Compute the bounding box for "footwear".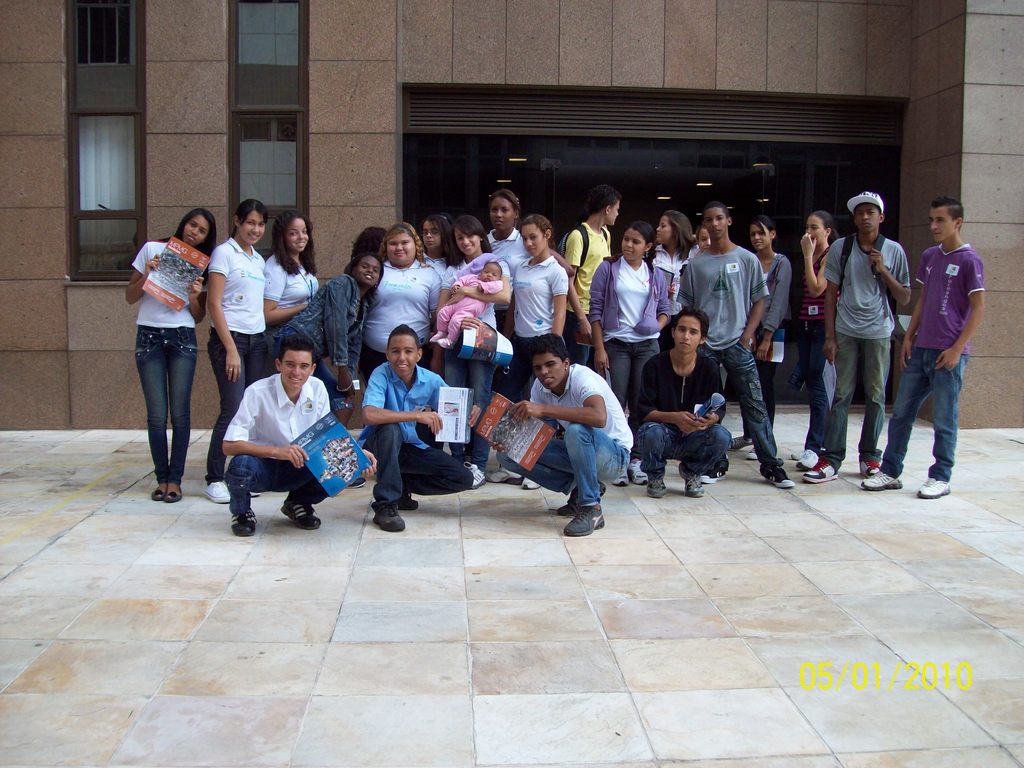
x1=166 y1=484 x2=185 y2=501.
